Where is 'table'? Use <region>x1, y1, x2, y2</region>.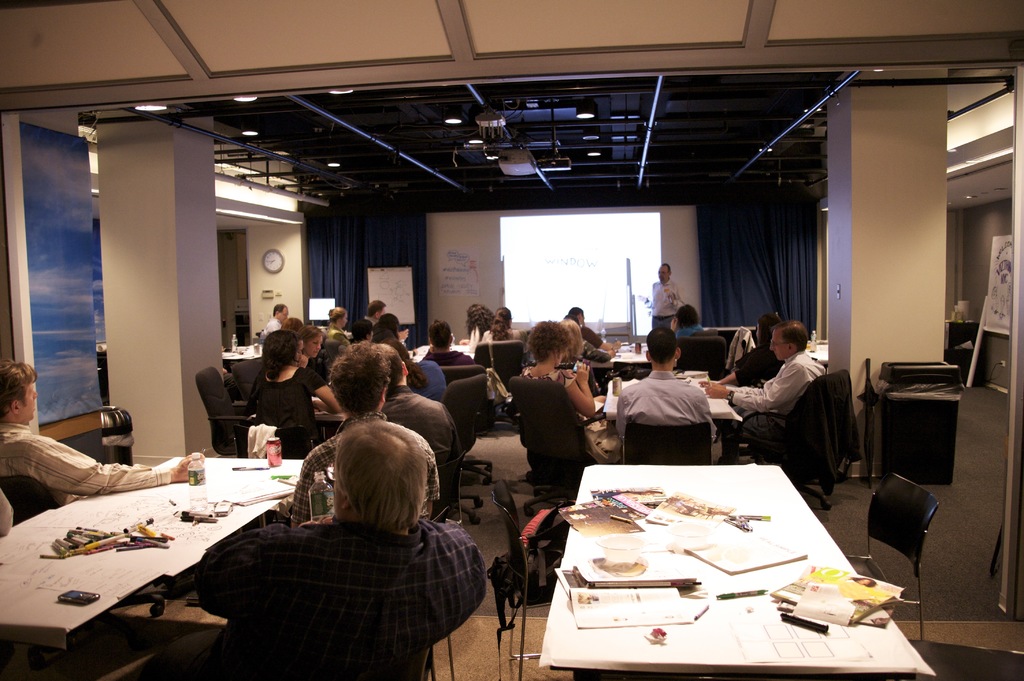
<region>0, 456, 307, 680</region>.
